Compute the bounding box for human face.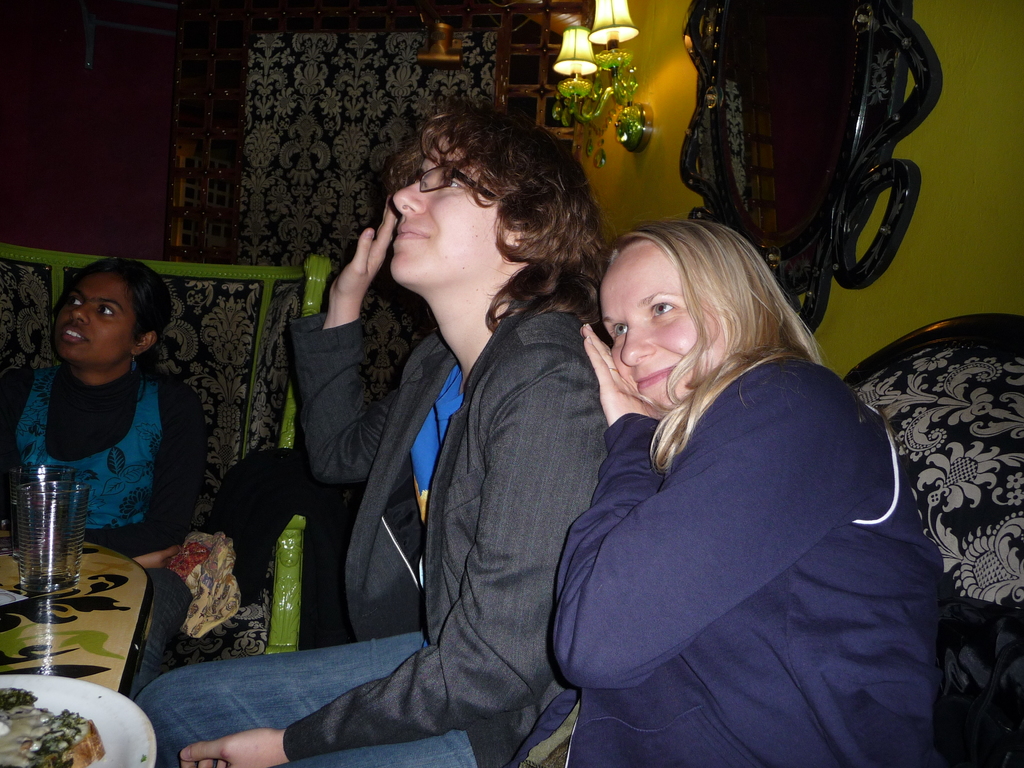
region(392, 137, 515, 285).
